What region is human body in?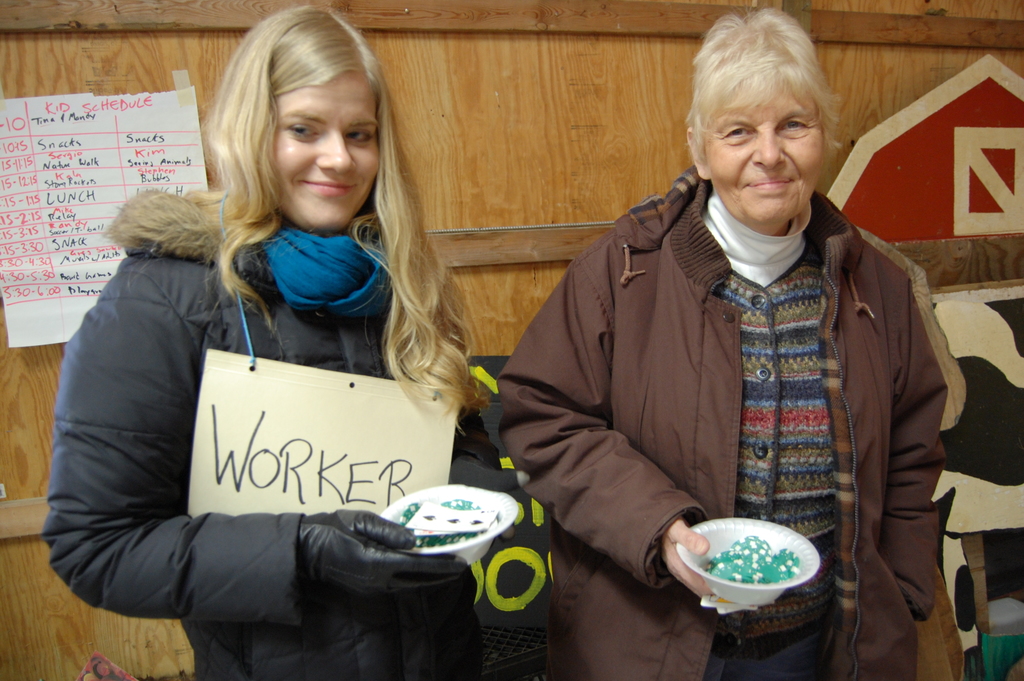
[497, 177, 947, 680].
